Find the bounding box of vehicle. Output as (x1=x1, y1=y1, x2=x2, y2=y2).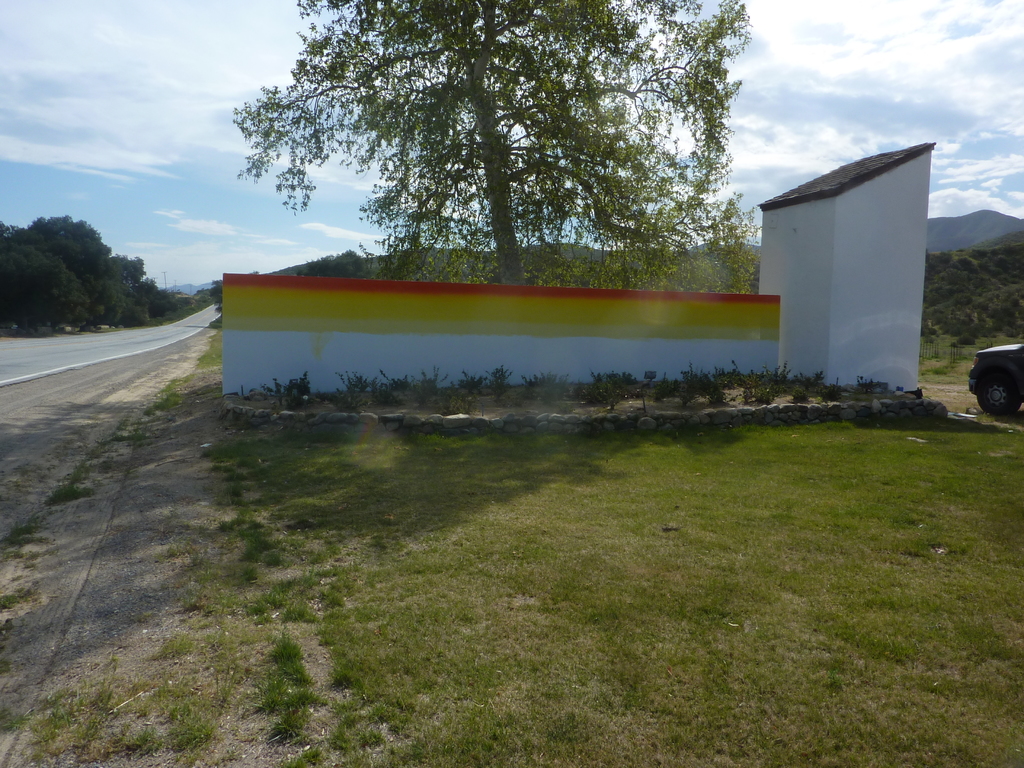
(x1=967, y1=340, x2=1023, y2=419).
